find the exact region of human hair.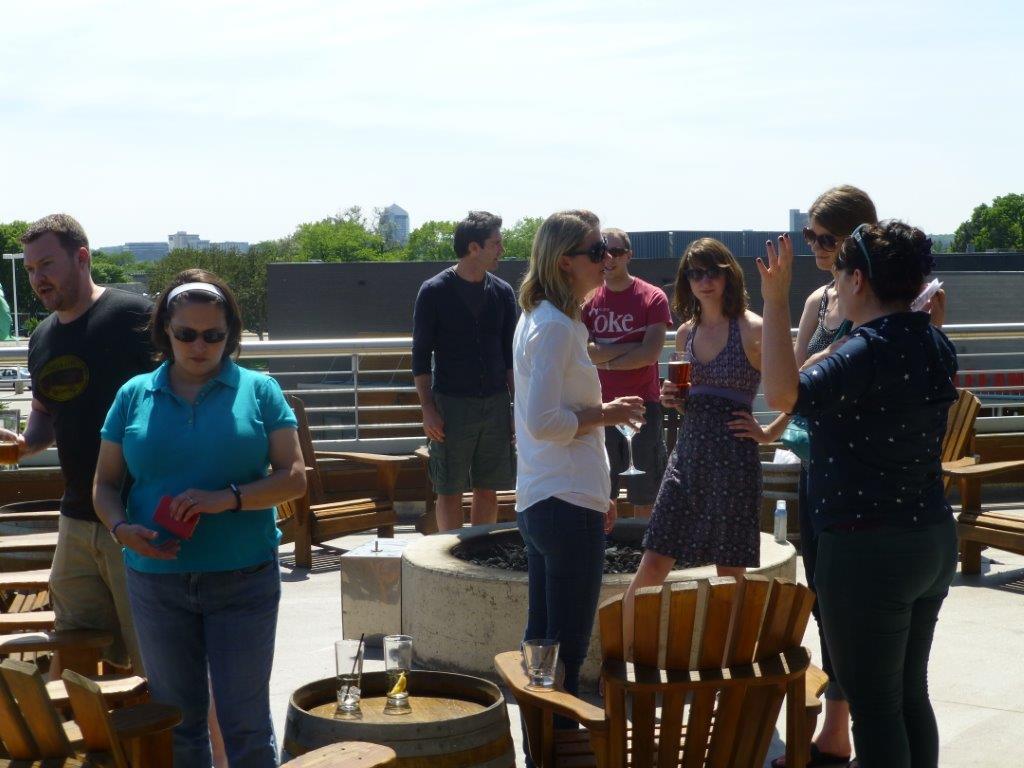
Exact region: {"x1": 606, "y1": 229, "x2": 631, "y2": 258}.
